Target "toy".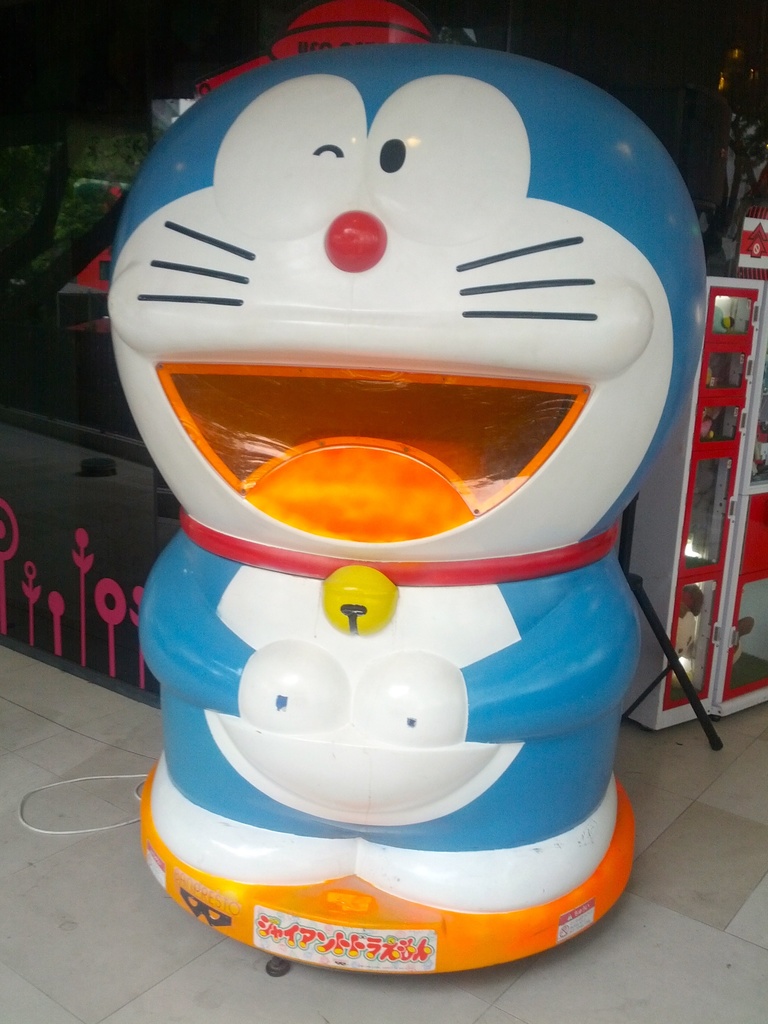
Target region: BBox(61, 83, 717, 1000).
